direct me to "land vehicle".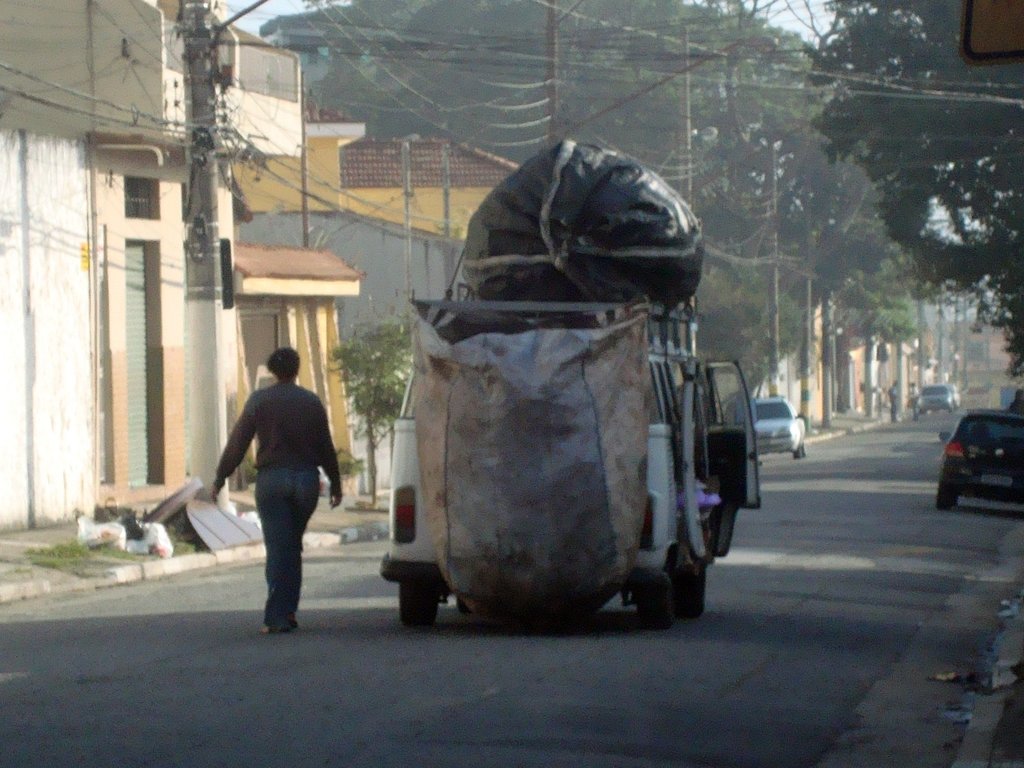
Direction: <region>938, 380, 962, 410</region>.
